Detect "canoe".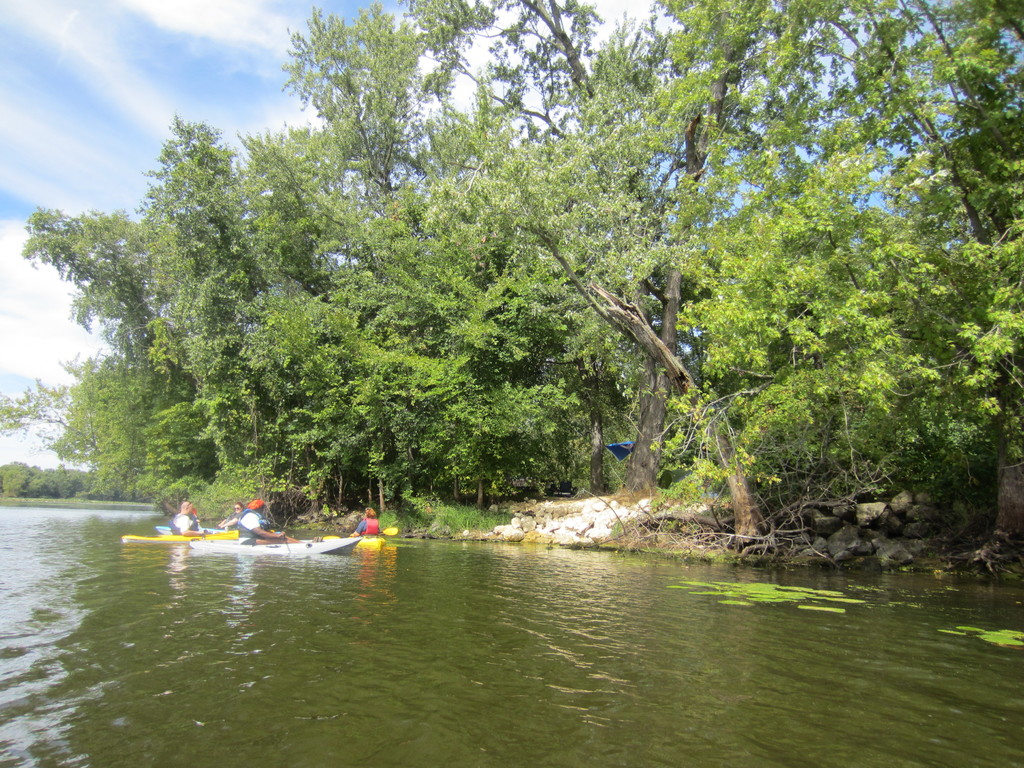
Detected at bbox=(123, 534, 279, 548).
